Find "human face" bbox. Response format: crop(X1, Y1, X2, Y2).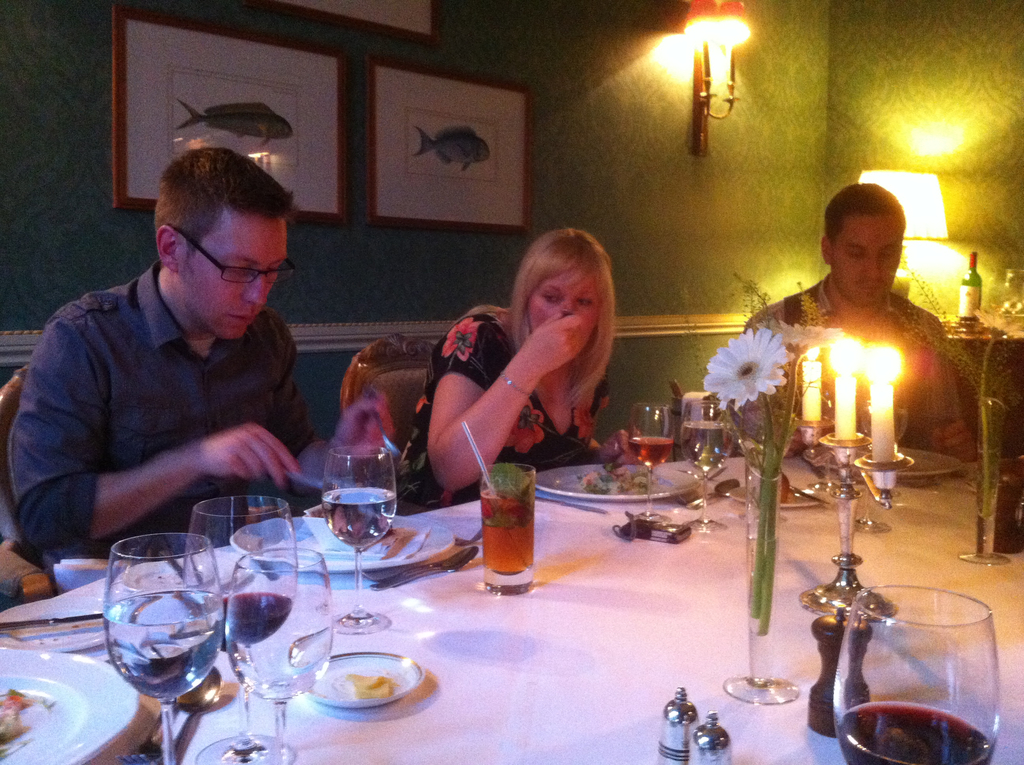
crop(530, 264, 601, 339).
